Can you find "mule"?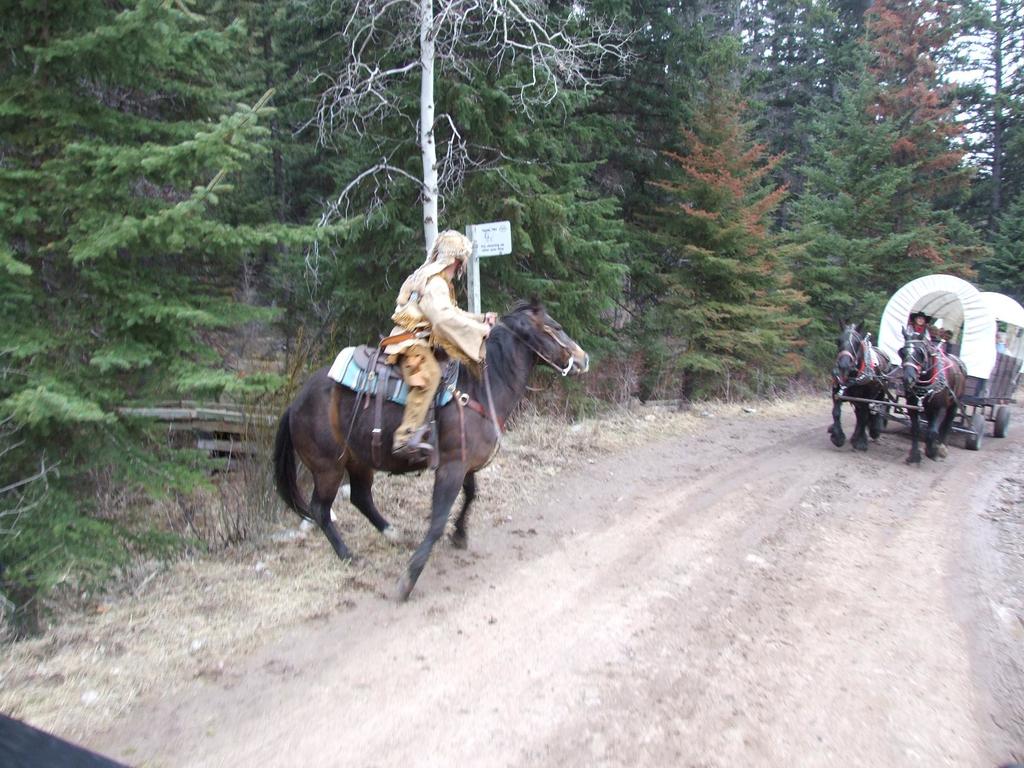
Yes, bounding box: detection(273, 296, 591, 599).
